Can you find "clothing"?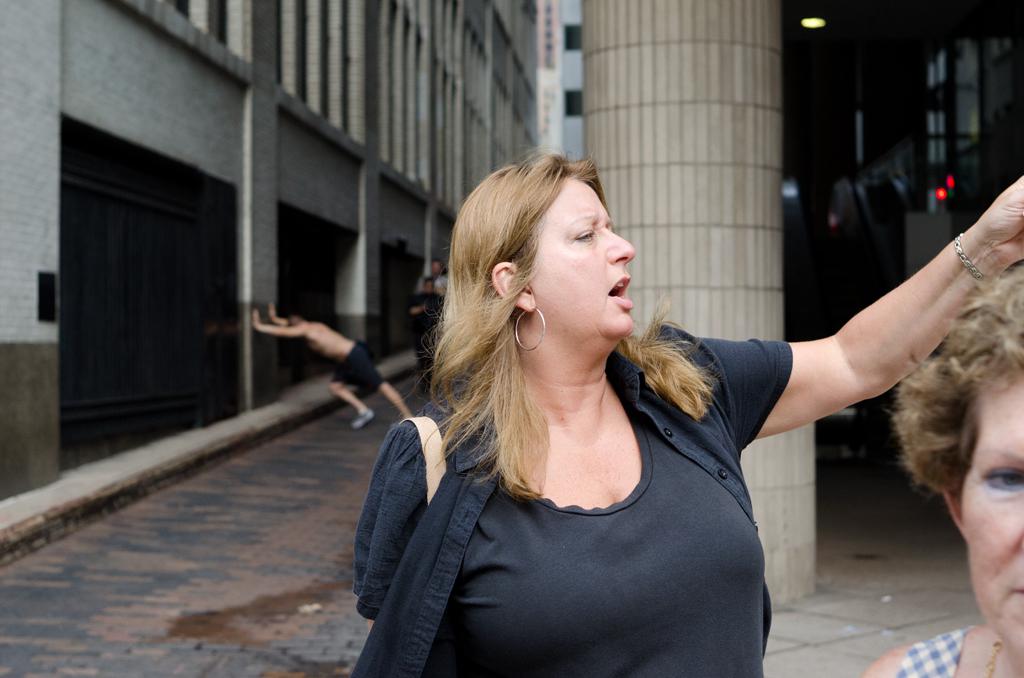
Yes, bounding box: <bbox>408, 290, 444, 396</bbox>.
